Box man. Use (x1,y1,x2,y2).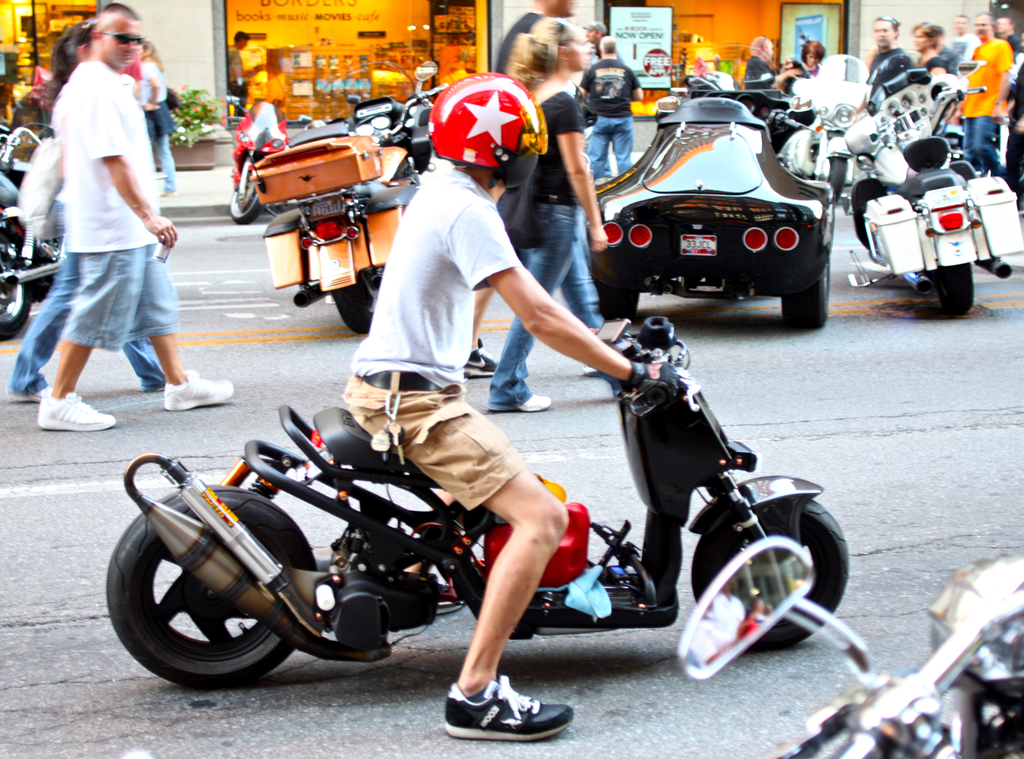
(461,0,575,382).
